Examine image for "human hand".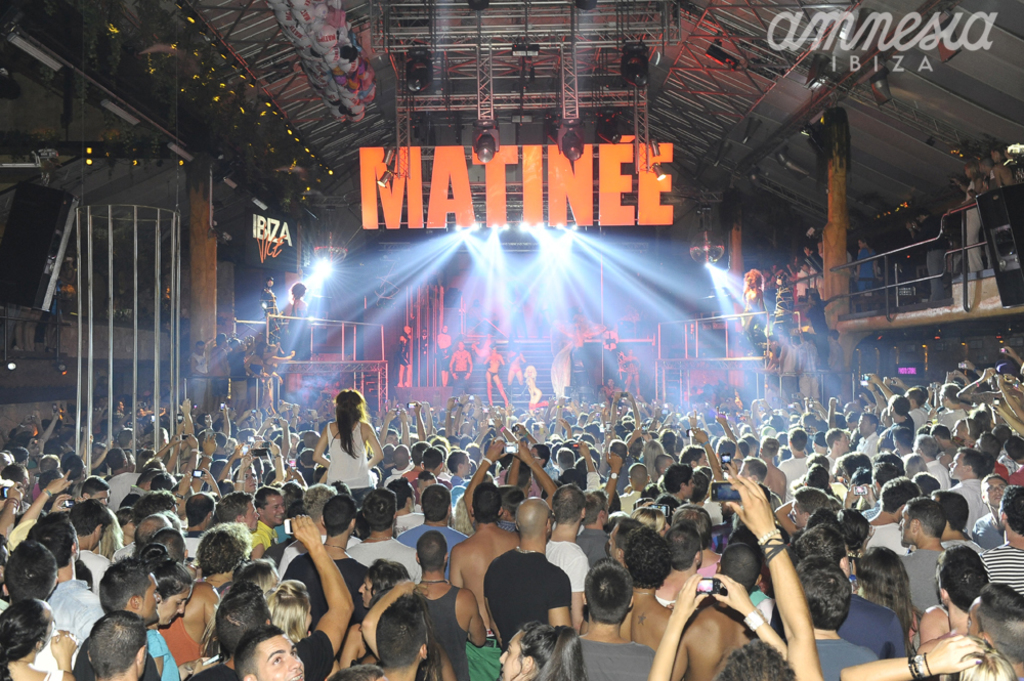
Examination result: (left=669, top=570, right=712, bottom=618).
